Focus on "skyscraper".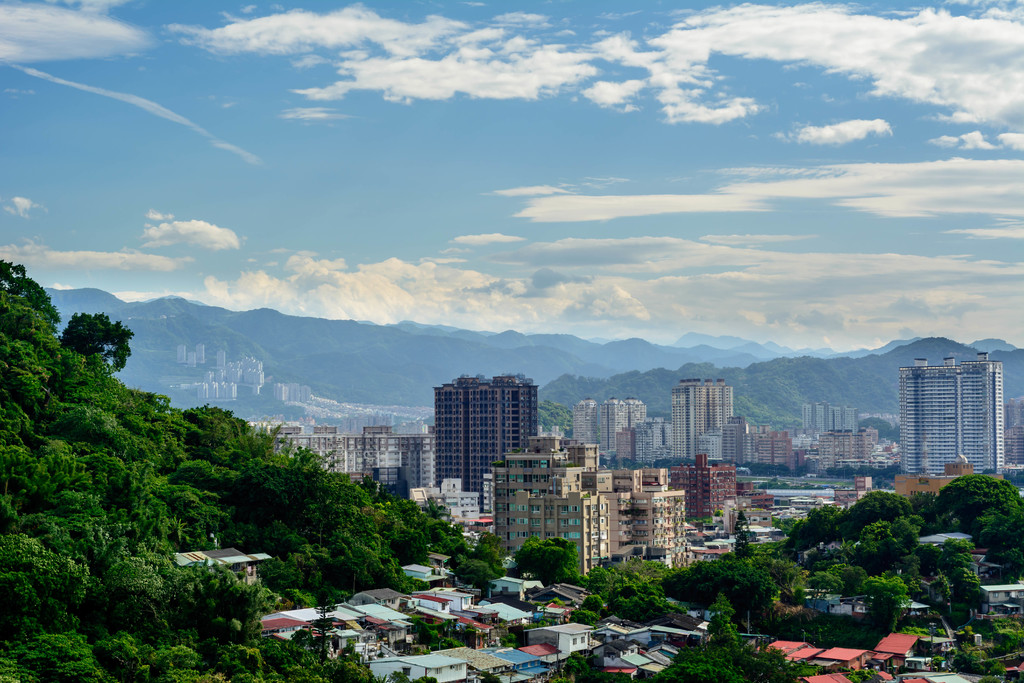
Focused at detection(598, 400, 631, 450).
